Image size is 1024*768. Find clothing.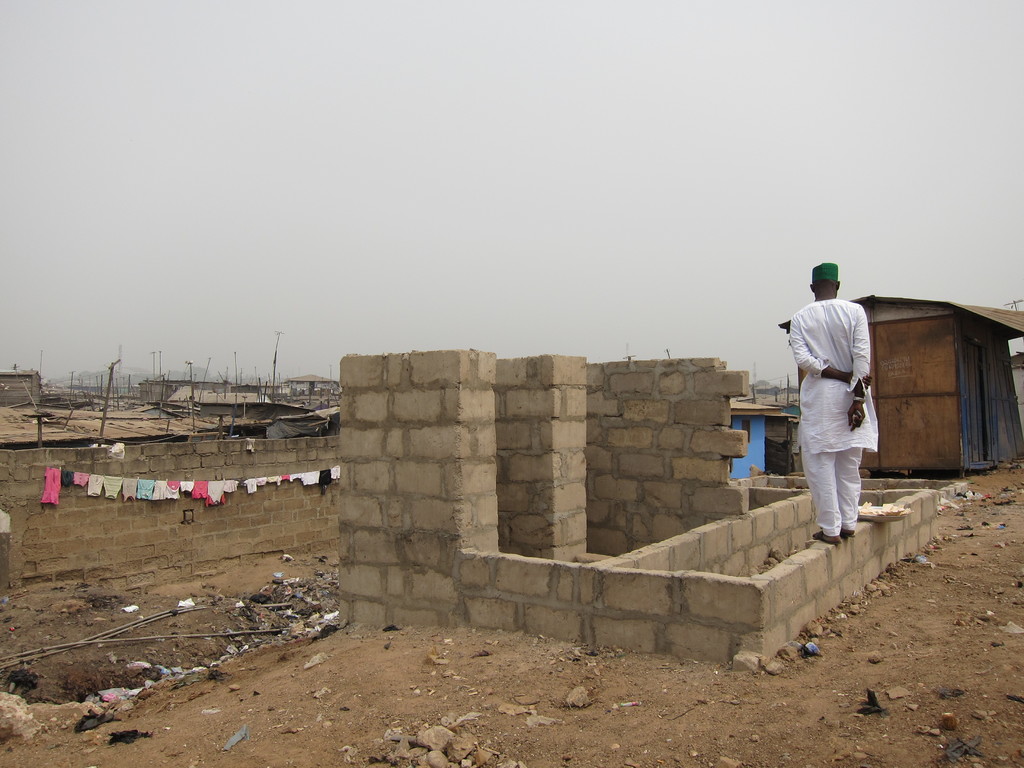
select_region(783, 265, 888, 533).
